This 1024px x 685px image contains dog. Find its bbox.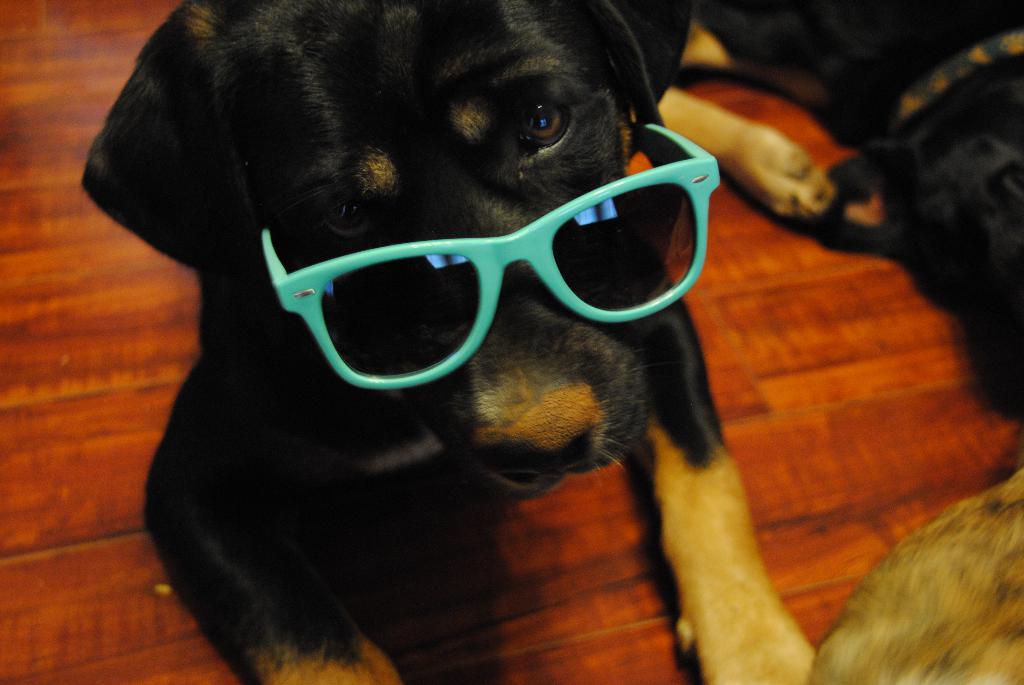
[74,0,840,684].
